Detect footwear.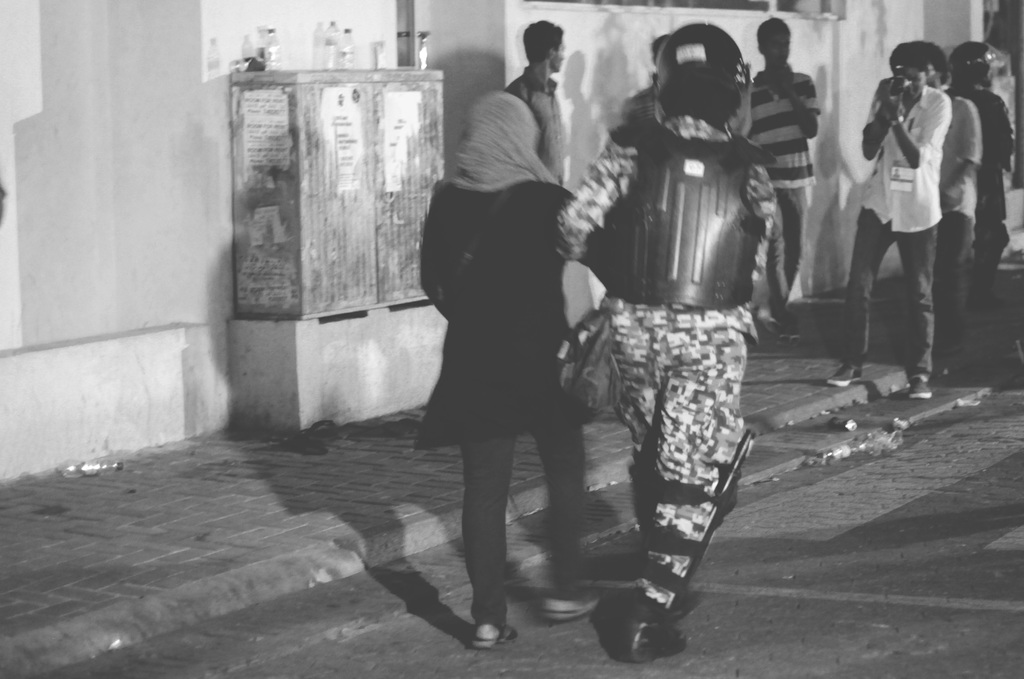
Detected at box=[762, 307, 804, 339].
